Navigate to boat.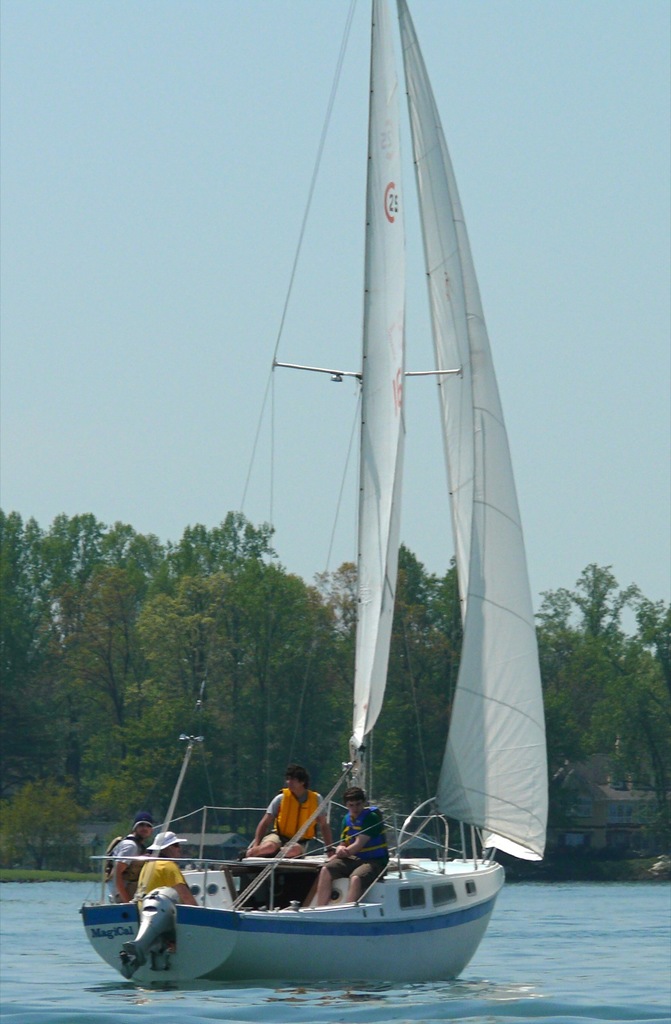
Navigation target: Rect(117, 95, 570, 997).
